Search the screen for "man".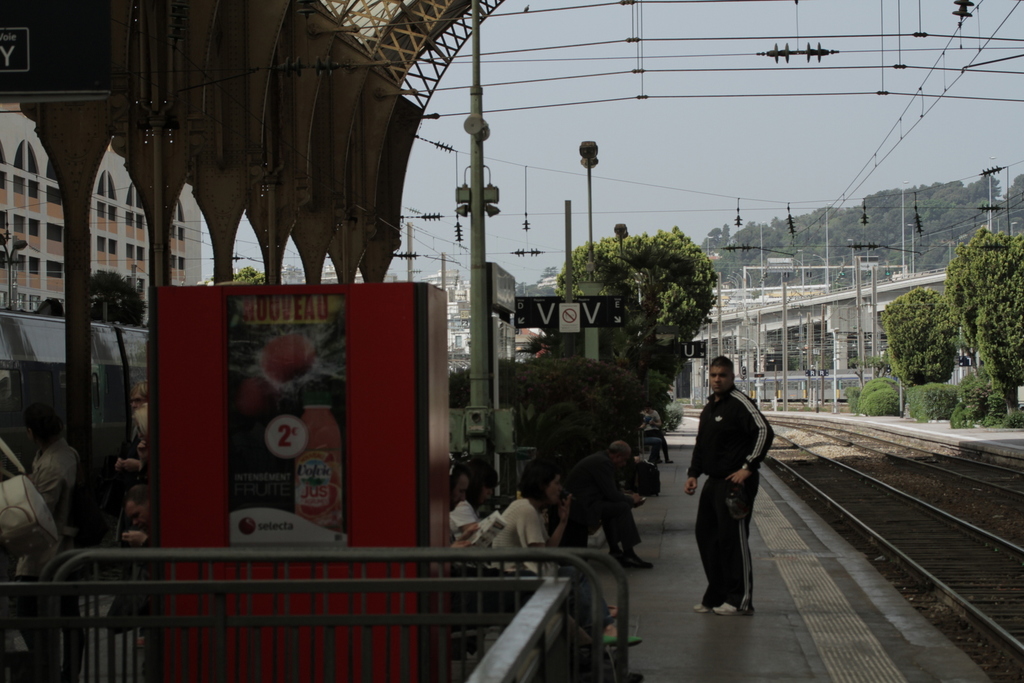
Found at [123, 484, 147, 549].
